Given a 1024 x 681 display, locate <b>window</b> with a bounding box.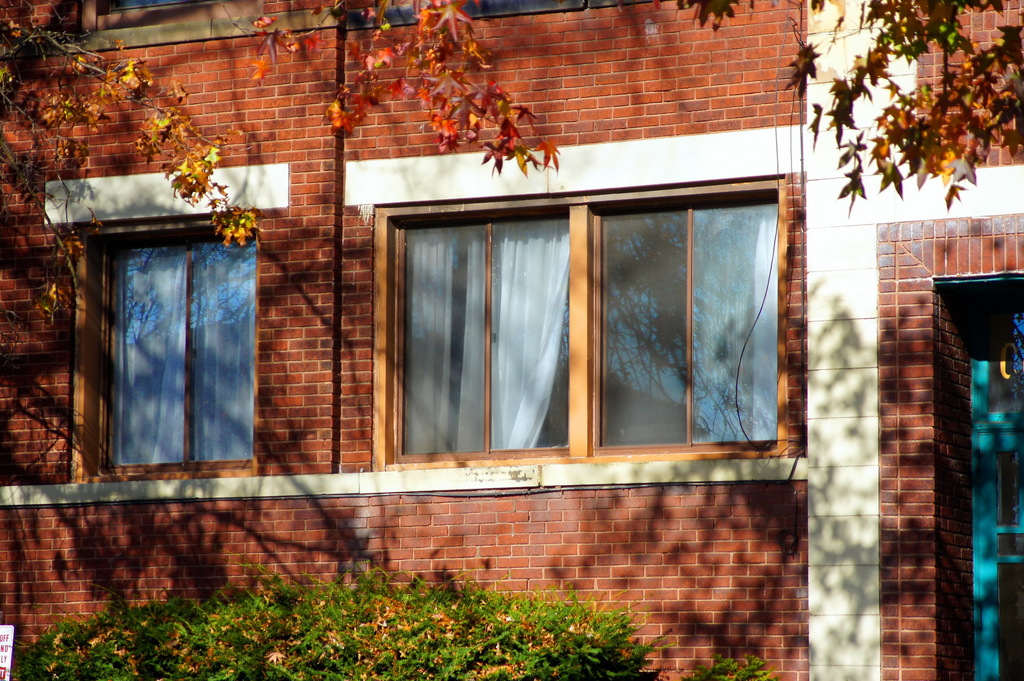
Located: 364, 177, 783, 456.
